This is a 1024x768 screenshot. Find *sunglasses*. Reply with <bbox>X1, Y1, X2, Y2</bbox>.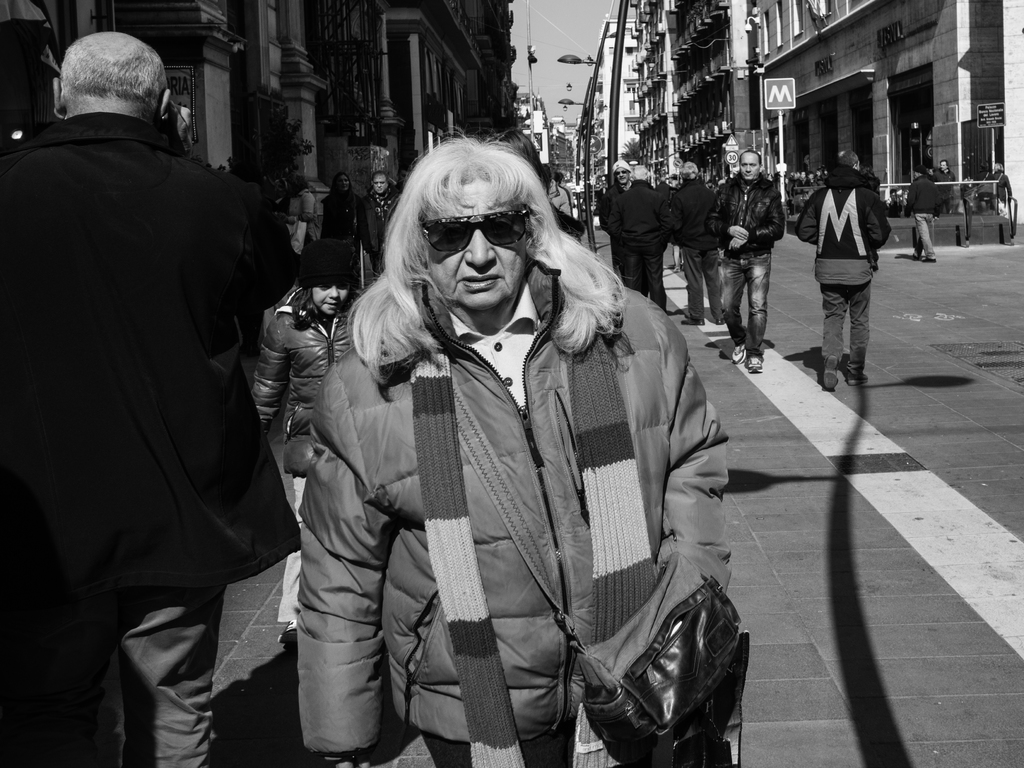
<bbox>423, 207, 529, 254</bbox>.
